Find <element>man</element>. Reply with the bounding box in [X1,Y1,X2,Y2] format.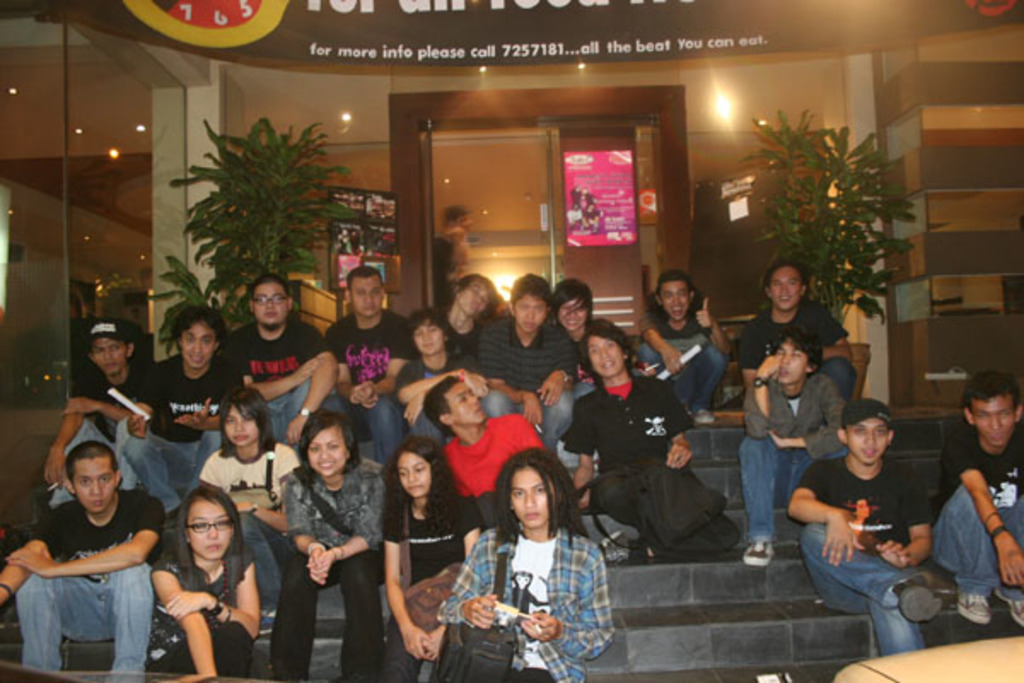
[469,271,580,454].
